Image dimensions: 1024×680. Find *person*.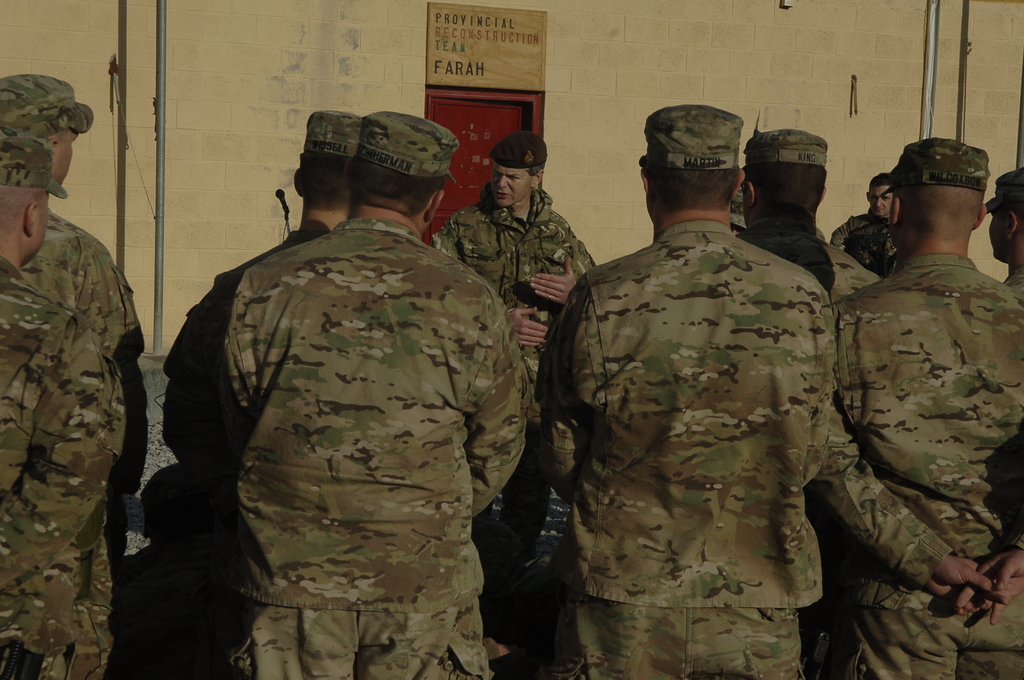
(x1=422, y1=129, x2=605, y2=679).
